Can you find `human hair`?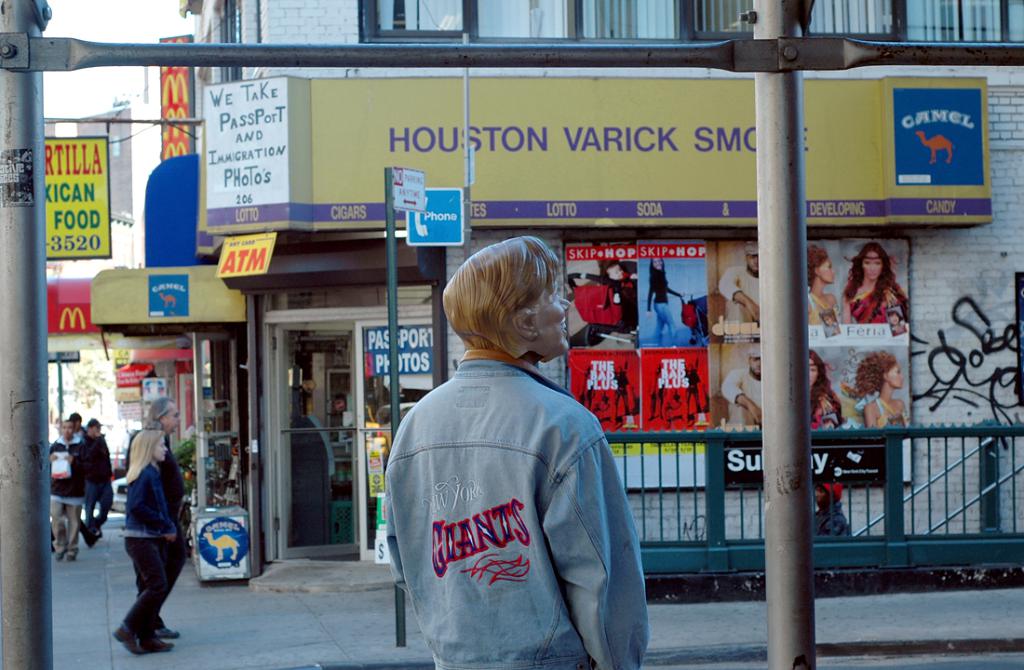
Yes, bounding box: [842, 242, 897, 302].
